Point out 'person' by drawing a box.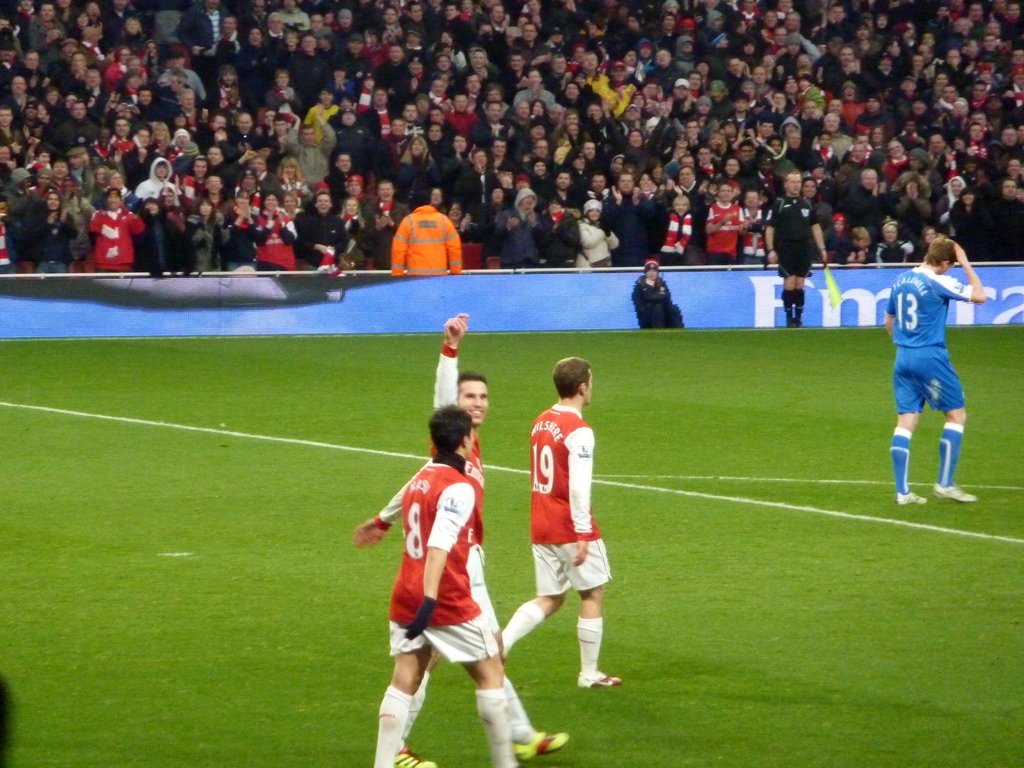
x1=883 y1=220 x2=980 y2=540.
